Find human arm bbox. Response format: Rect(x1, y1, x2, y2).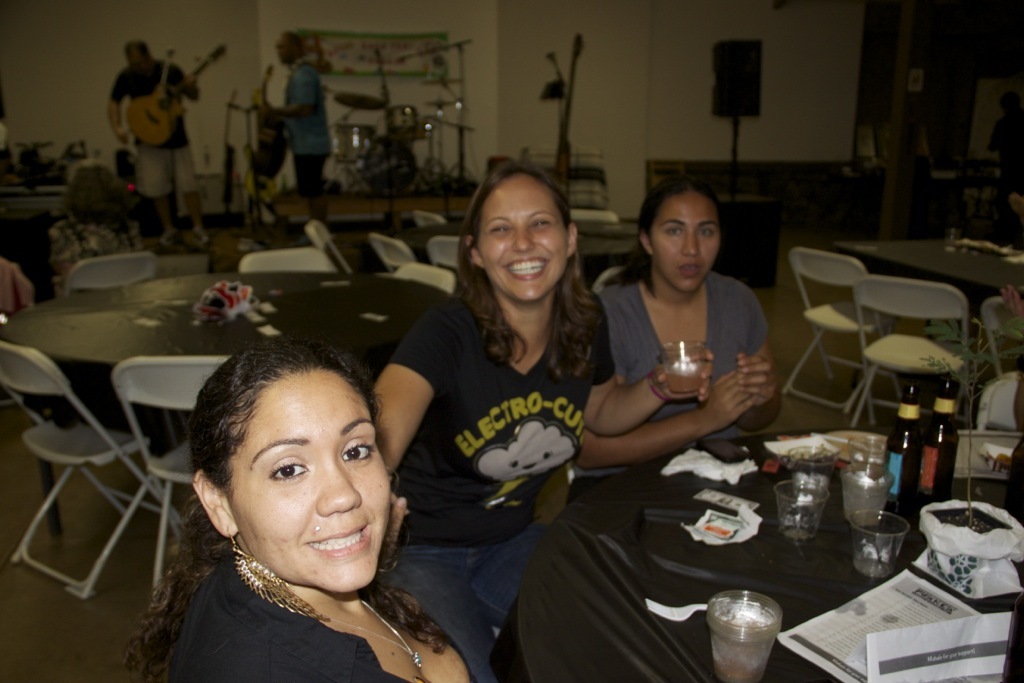
Rect(161, 57, 203, 113).
